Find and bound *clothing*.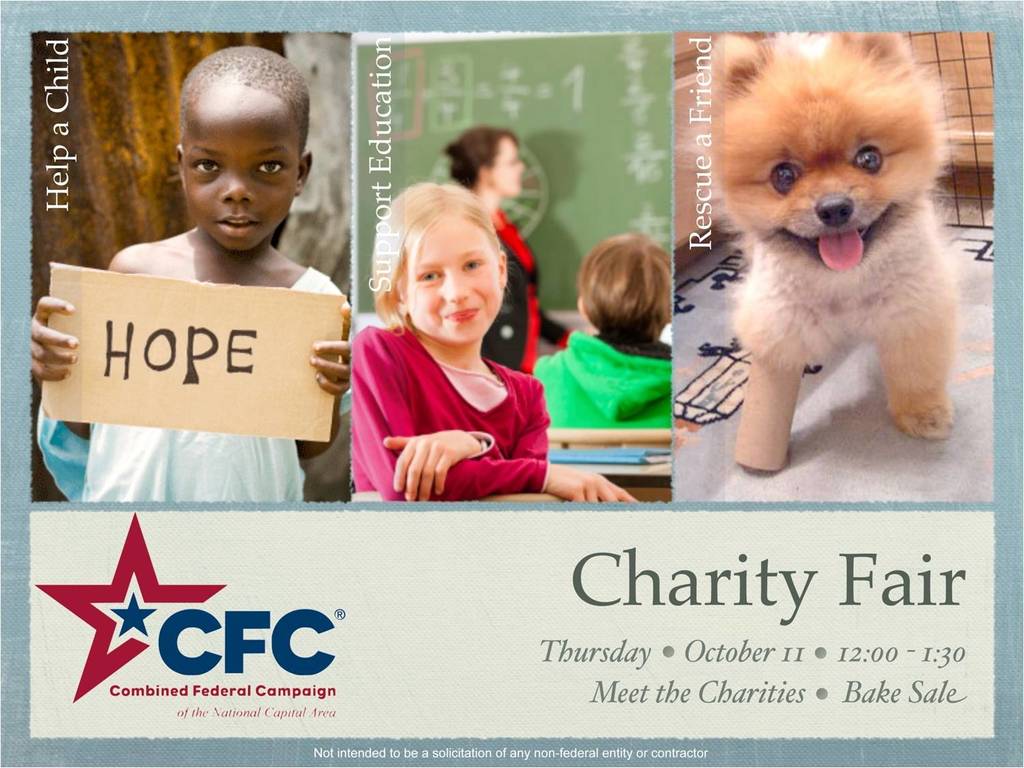
Bound: select_region(337, 266, 556, 506).
